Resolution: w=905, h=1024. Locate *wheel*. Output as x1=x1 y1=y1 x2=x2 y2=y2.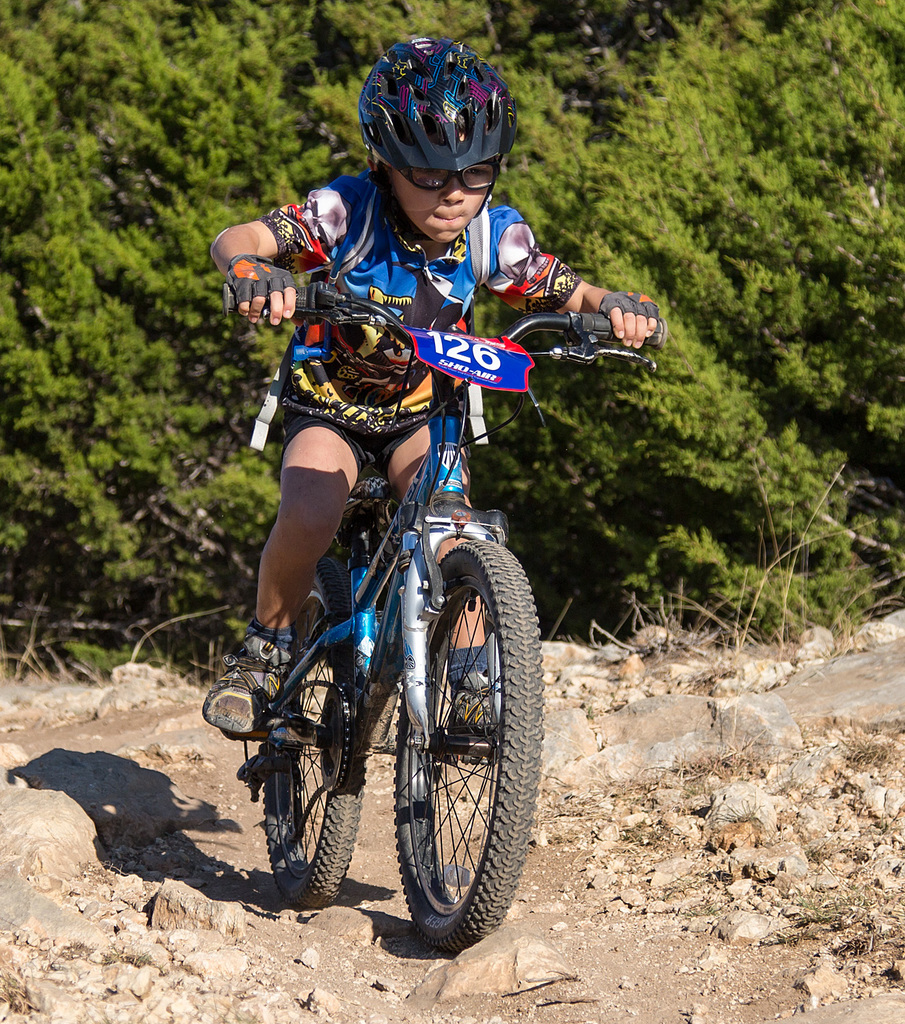
x1=373 y1=533 x2=519 y2=956.
